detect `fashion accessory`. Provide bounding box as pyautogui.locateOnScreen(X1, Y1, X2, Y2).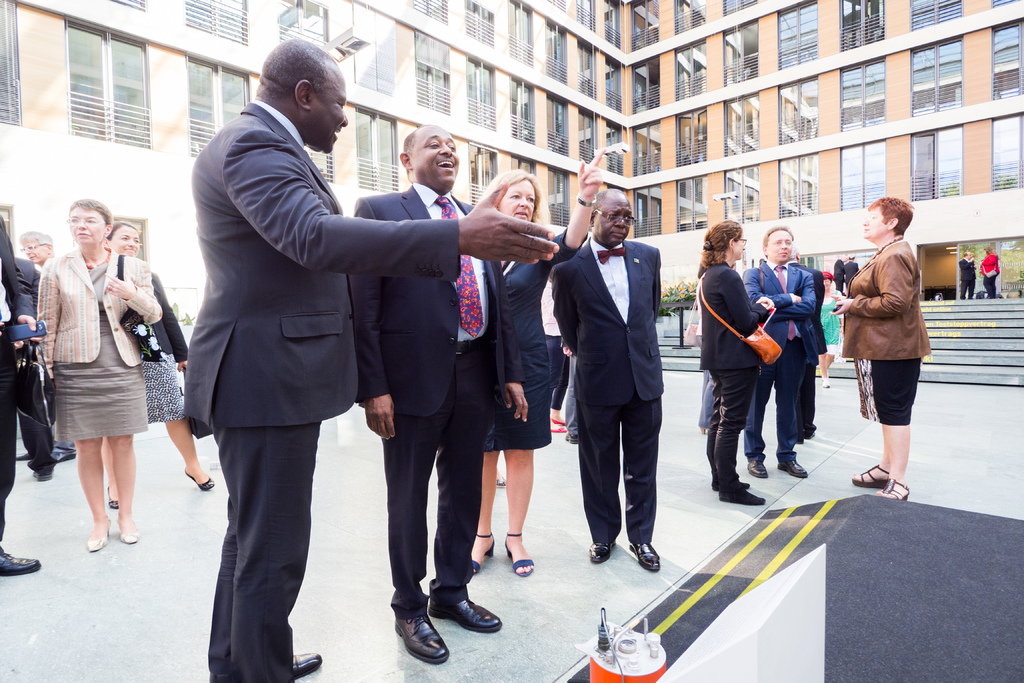
pyautogui.locateOnScreen(17, 447, 31, 460).
